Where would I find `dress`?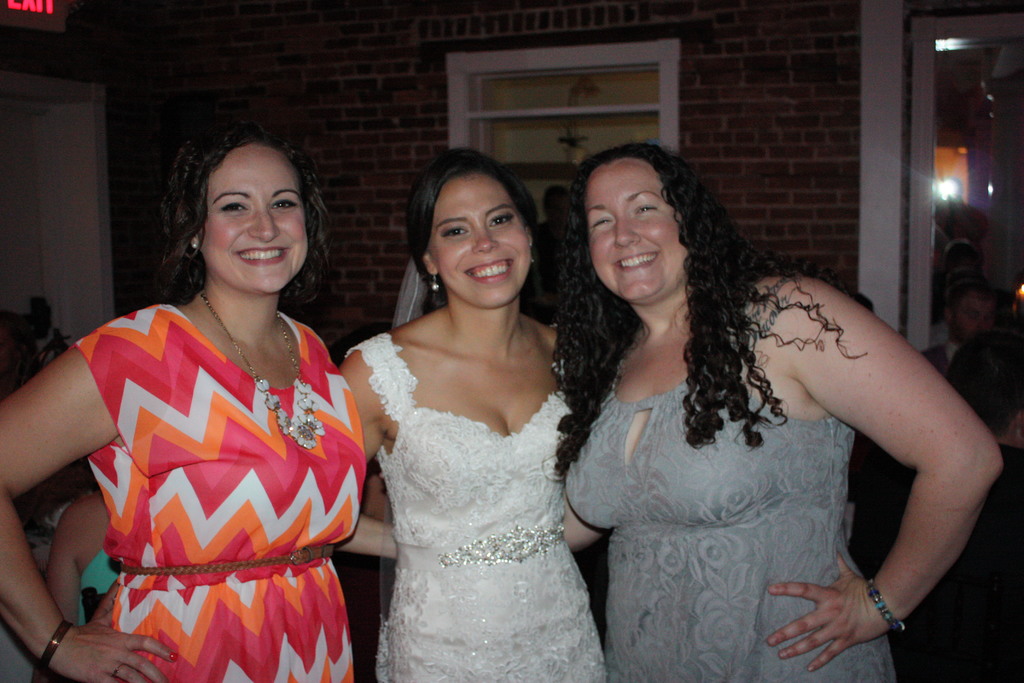
At 340:330:612:682.
